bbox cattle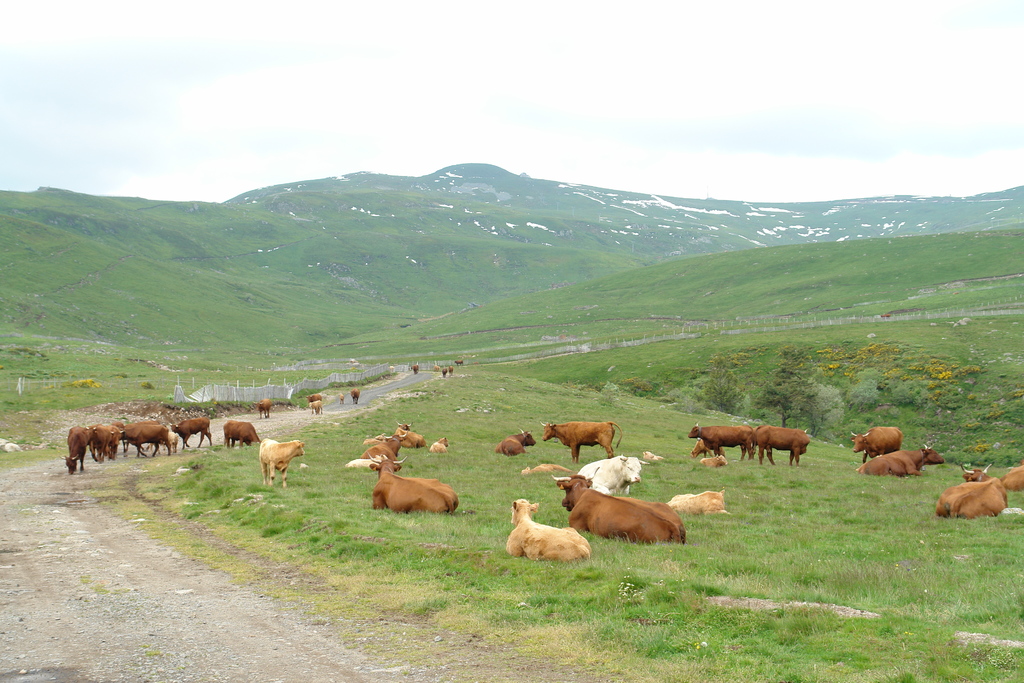
(260,439,305,491)
